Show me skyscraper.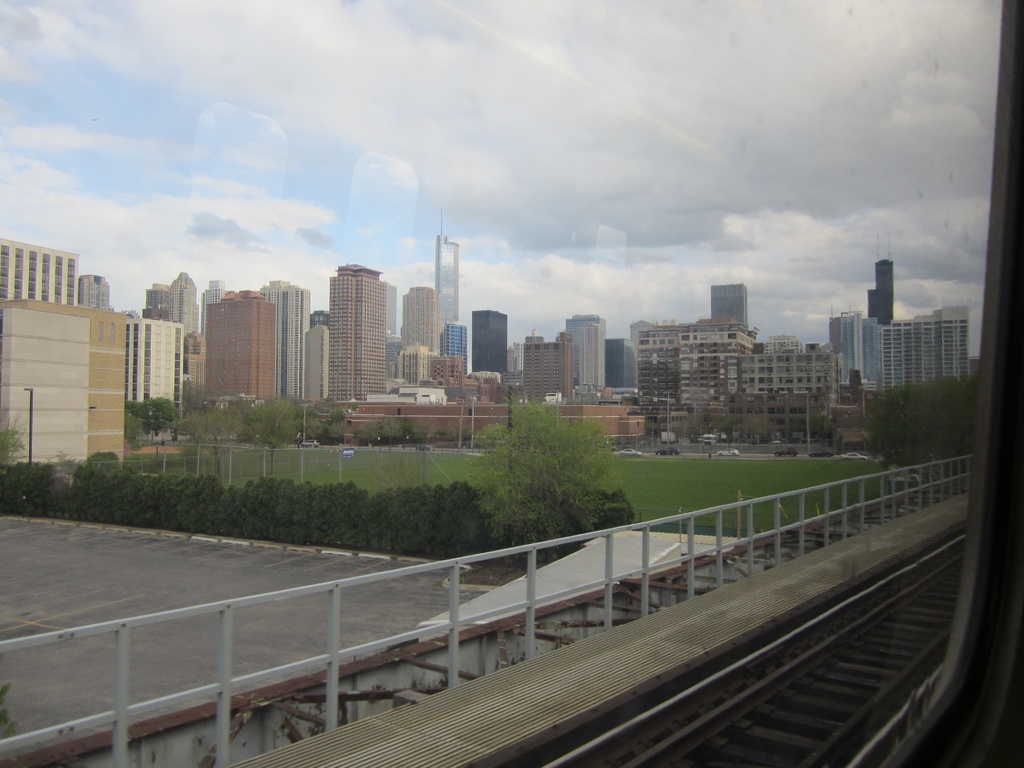
skyscraper is here: <box>166,271,198,335</box>.
